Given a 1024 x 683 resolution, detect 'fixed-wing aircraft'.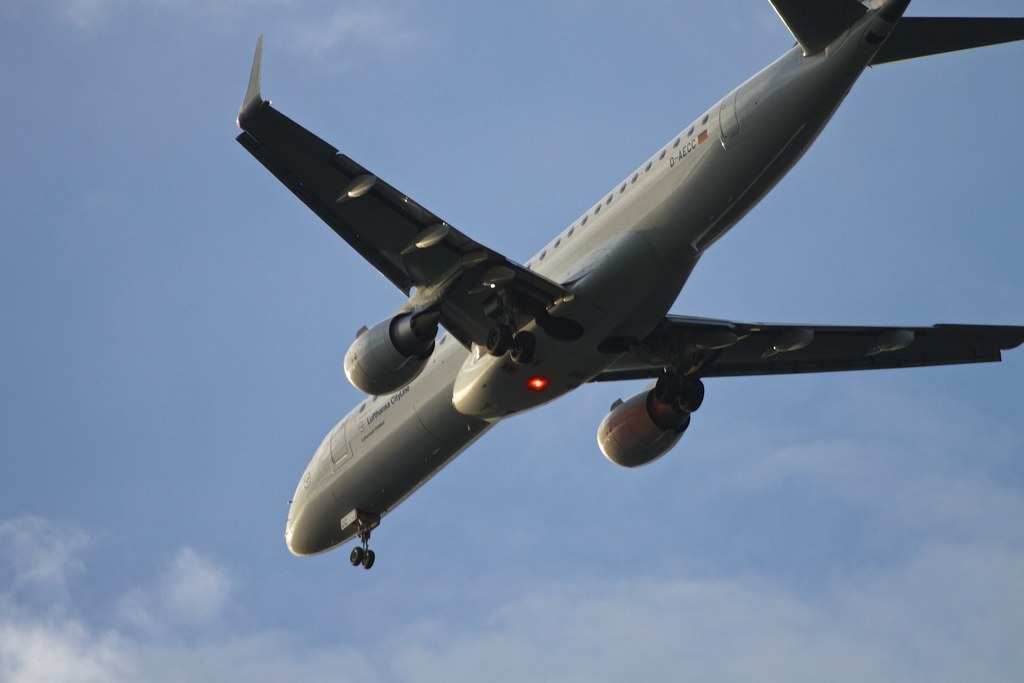
pyautogui.locateOnScreen(239, 0, 1023, 569).
